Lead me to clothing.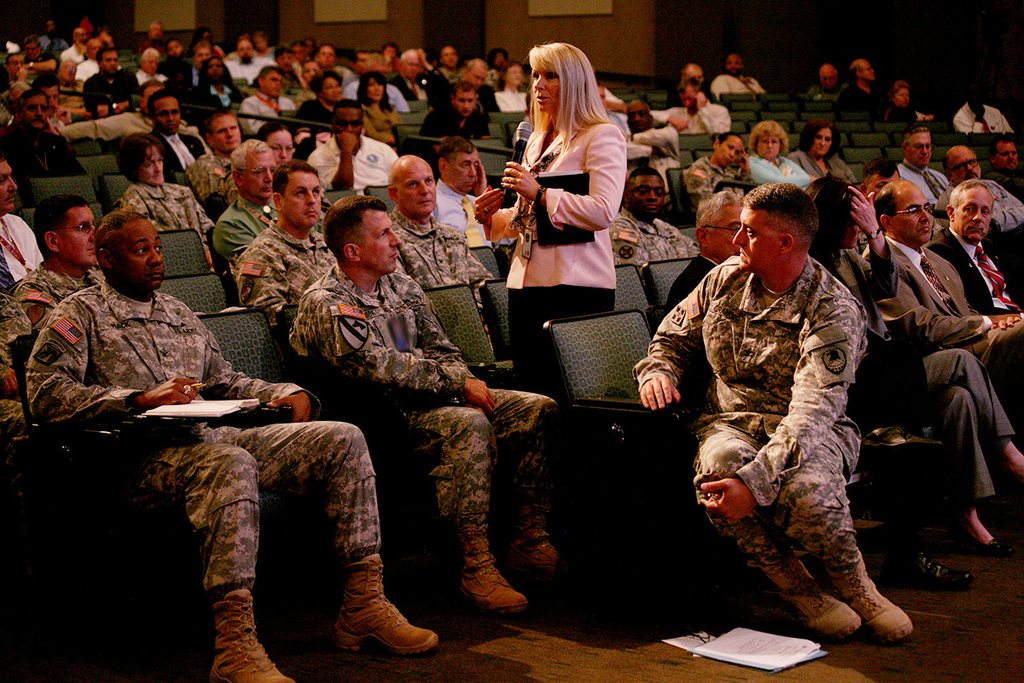
Lead to (655, 204, 905, 637).
